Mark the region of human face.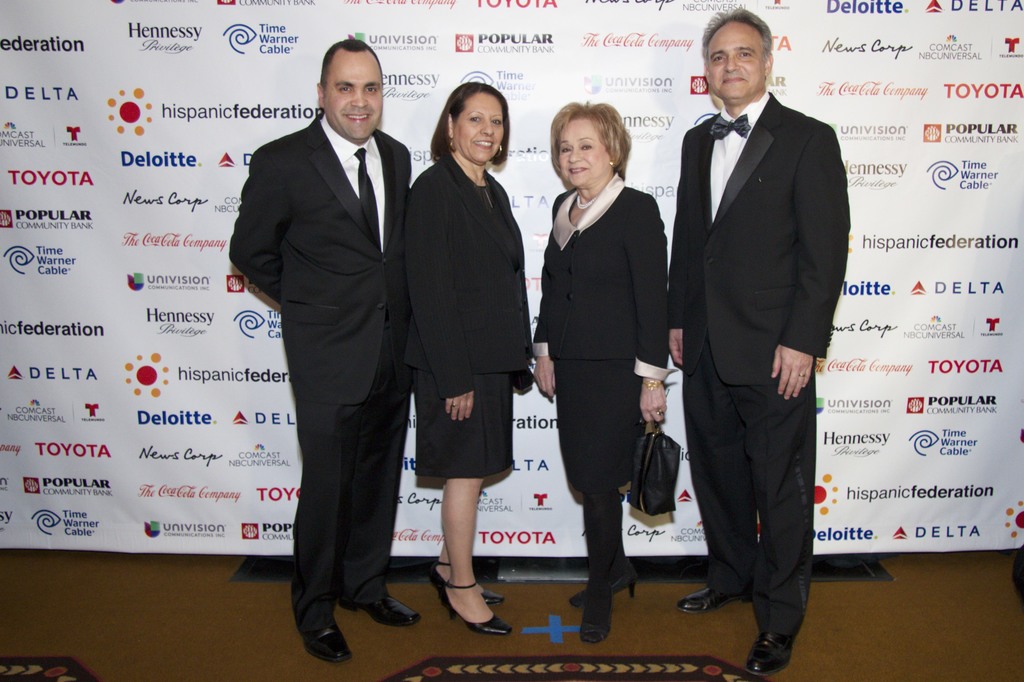
Region: x1=451, y1=88, x2=505, y2=172.
